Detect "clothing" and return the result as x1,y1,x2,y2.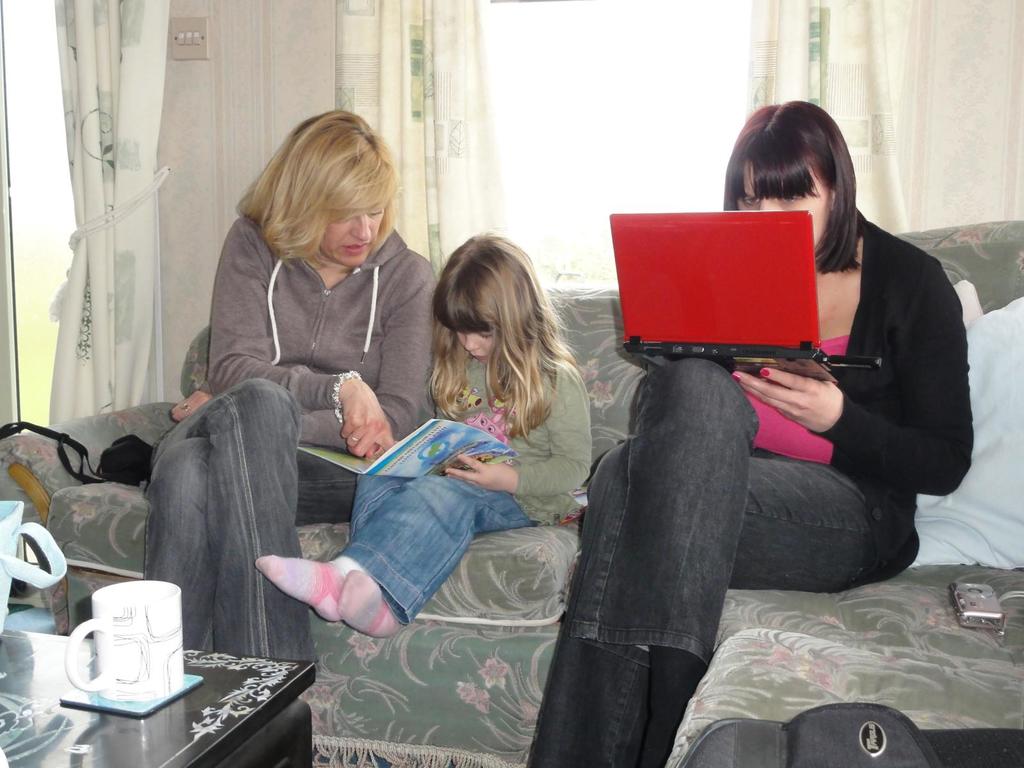
346,343,588,627.
